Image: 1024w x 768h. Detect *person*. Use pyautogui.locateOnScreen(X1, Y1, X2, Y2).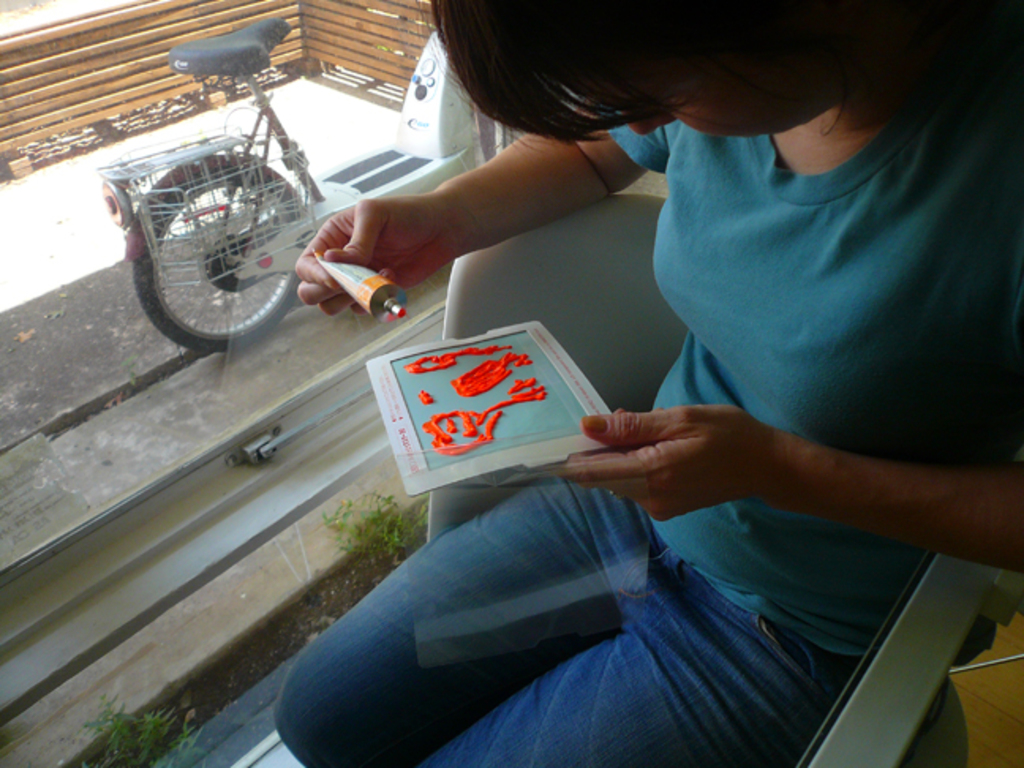
pyautogui.locateOnScreen(267, 3, 1022, 766).
